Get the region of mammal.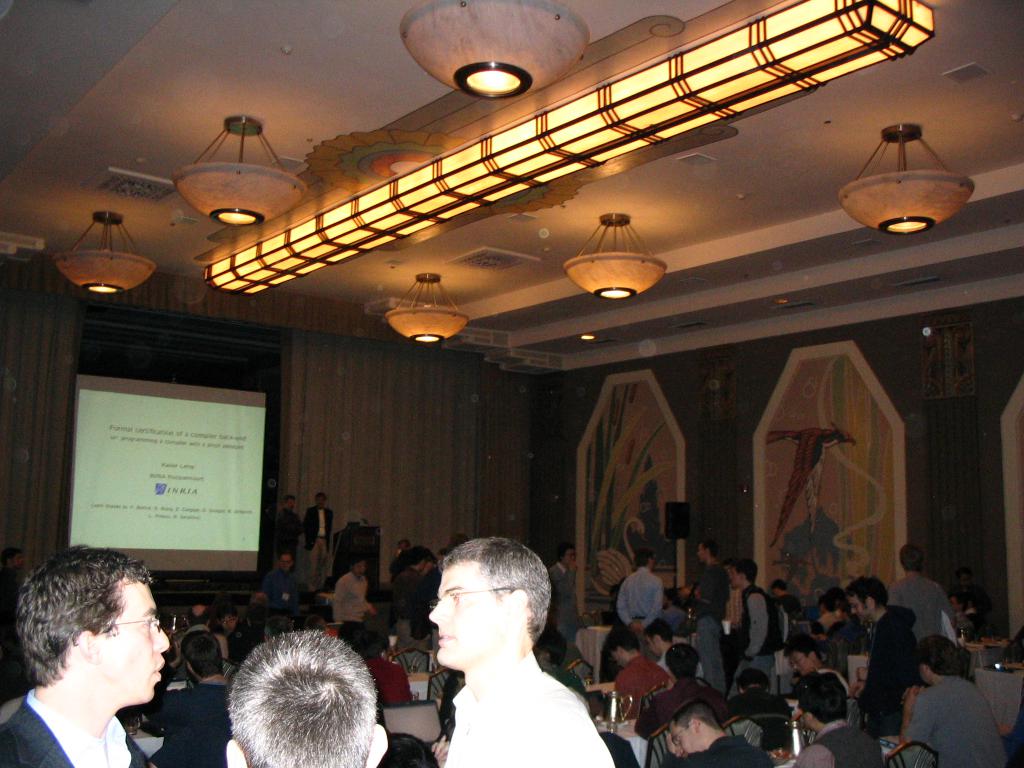
region(397, 557, 427, 650).
